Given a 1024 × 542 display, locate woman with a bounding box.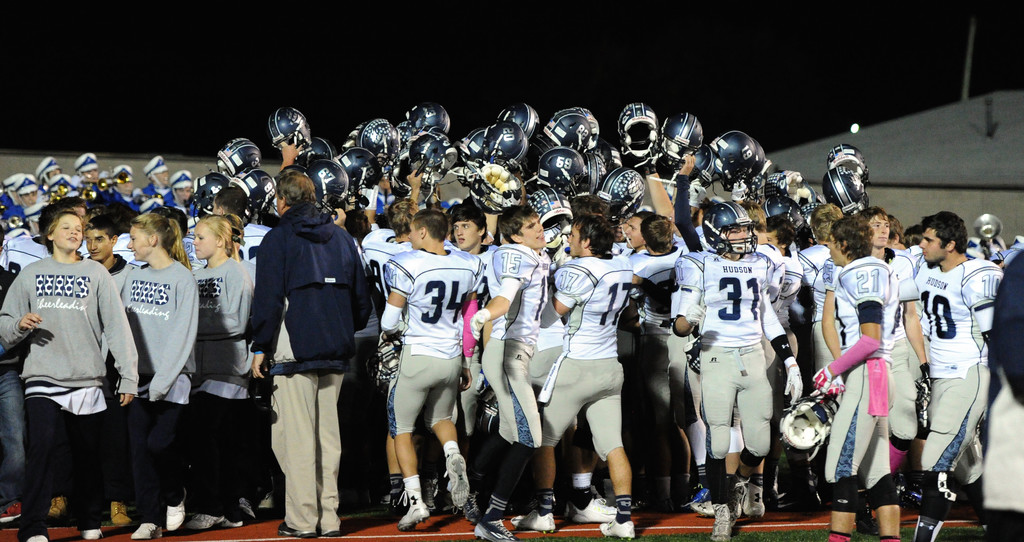
Located: region(190, 217, 257, 539).
